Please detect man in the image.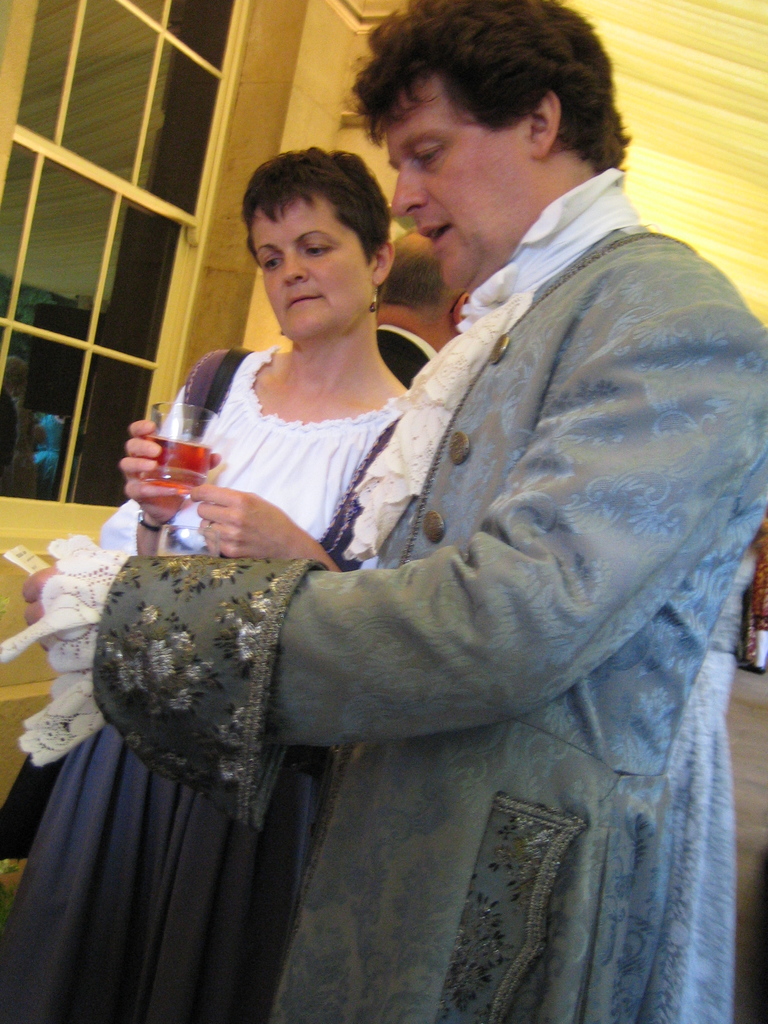
box=[0, 0, 767, 1023].
